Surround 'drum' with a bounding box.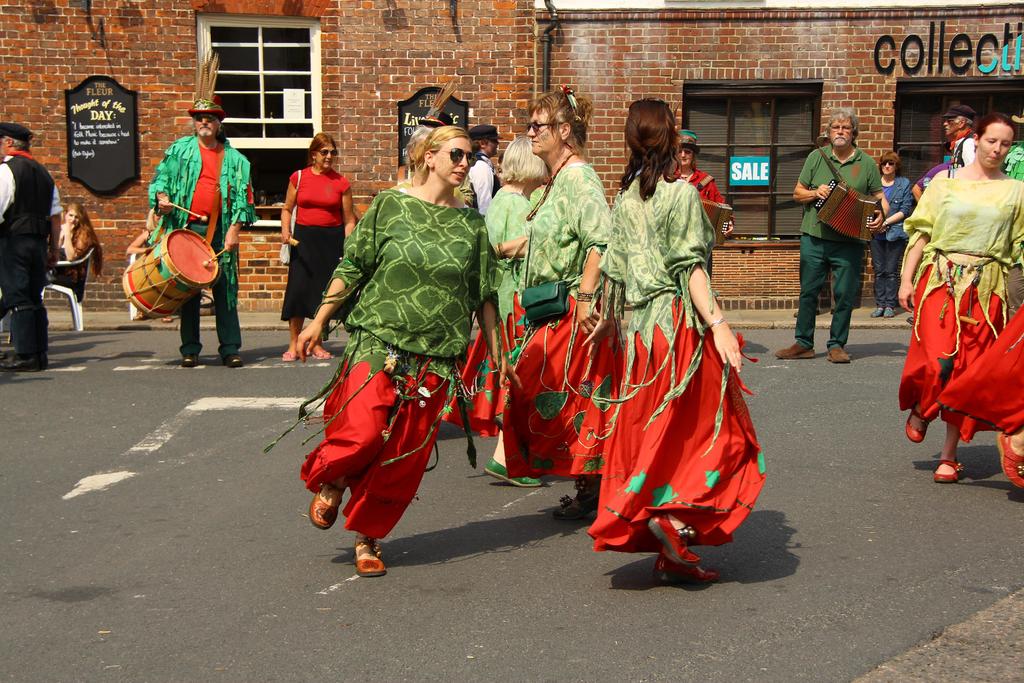
BBox(129, 227, 216, 318).
